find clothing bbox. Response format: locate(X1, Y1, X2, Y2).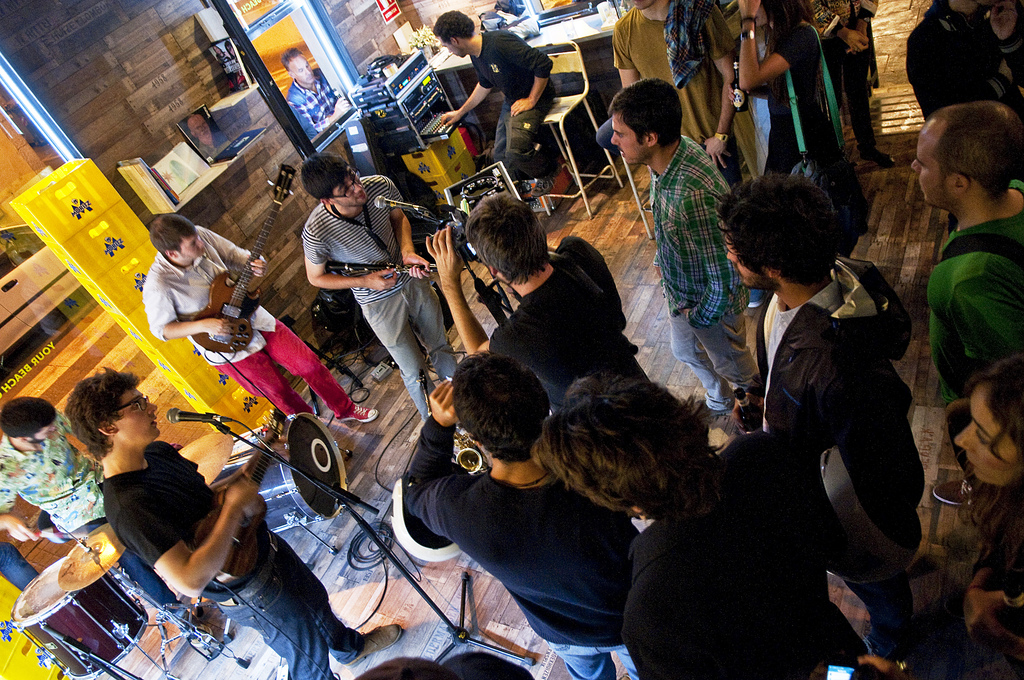
locate(4, 404, 177, 606).
